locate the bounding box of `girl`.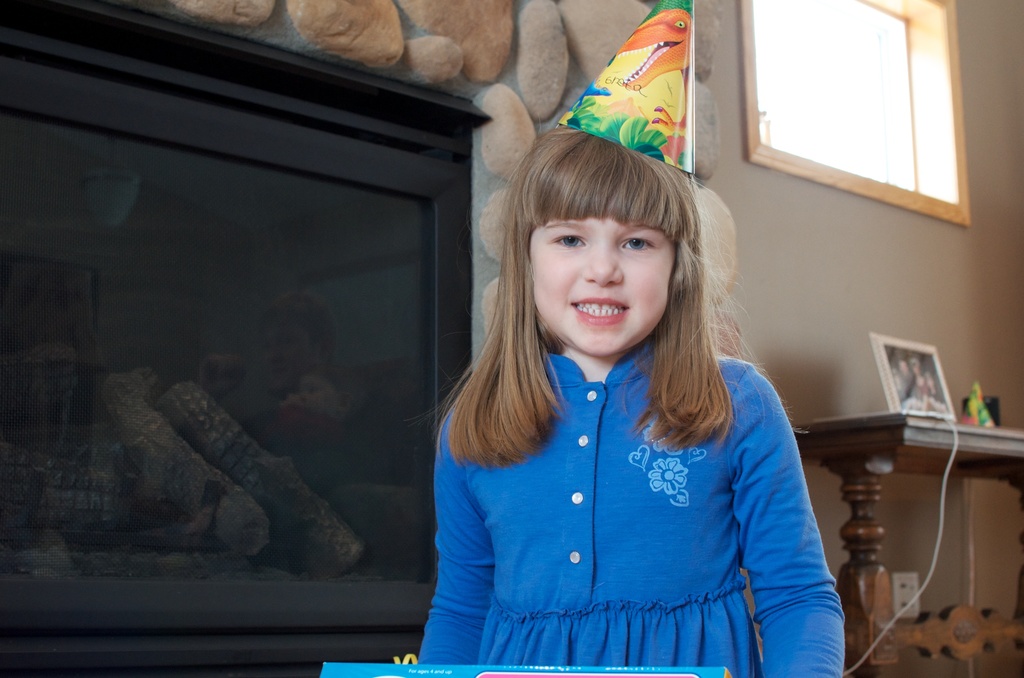
Bounding box: locate(413, 0, 852, 677).
